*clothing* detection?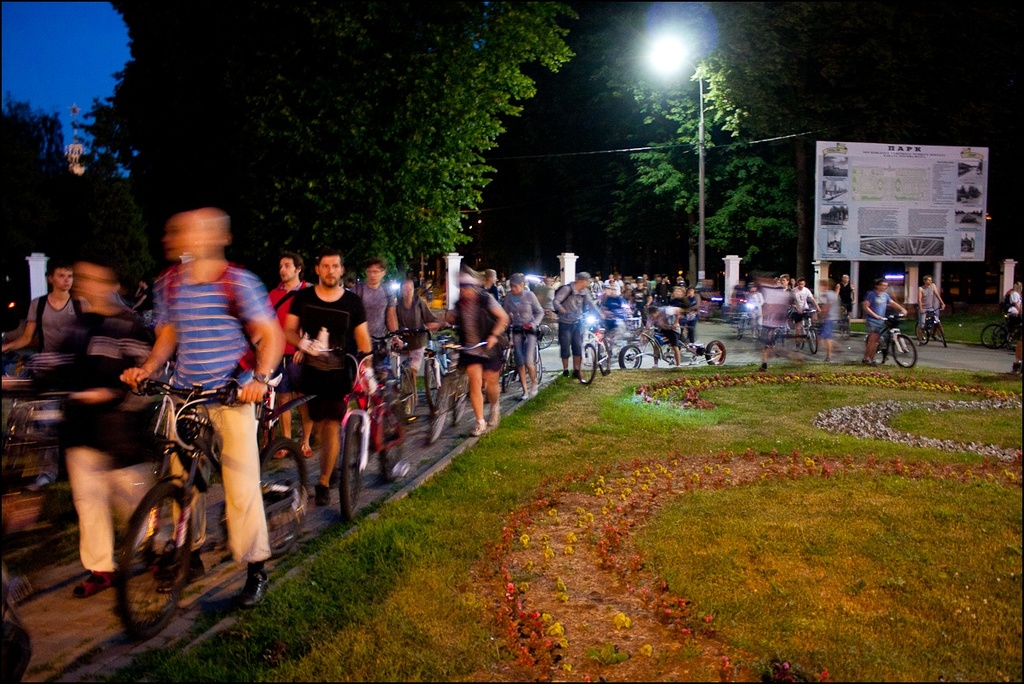
locate(624, 288, 651, 322)
